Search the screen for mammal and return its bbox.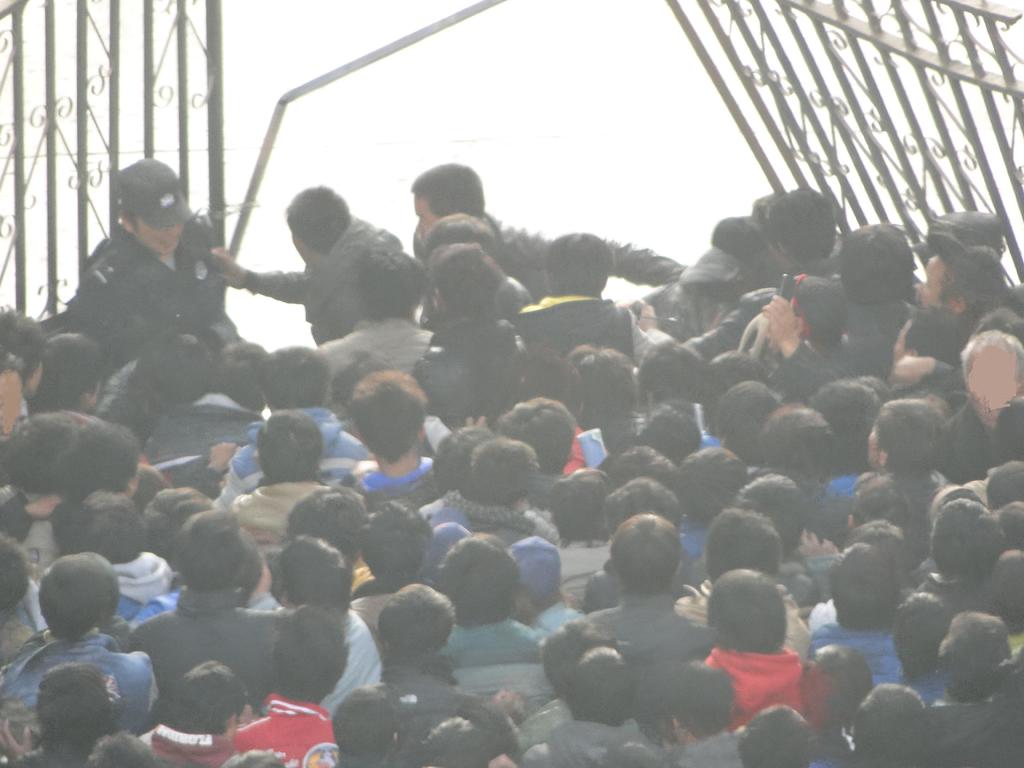
Found: (left=357, top=497, right=445, bottom=595).
